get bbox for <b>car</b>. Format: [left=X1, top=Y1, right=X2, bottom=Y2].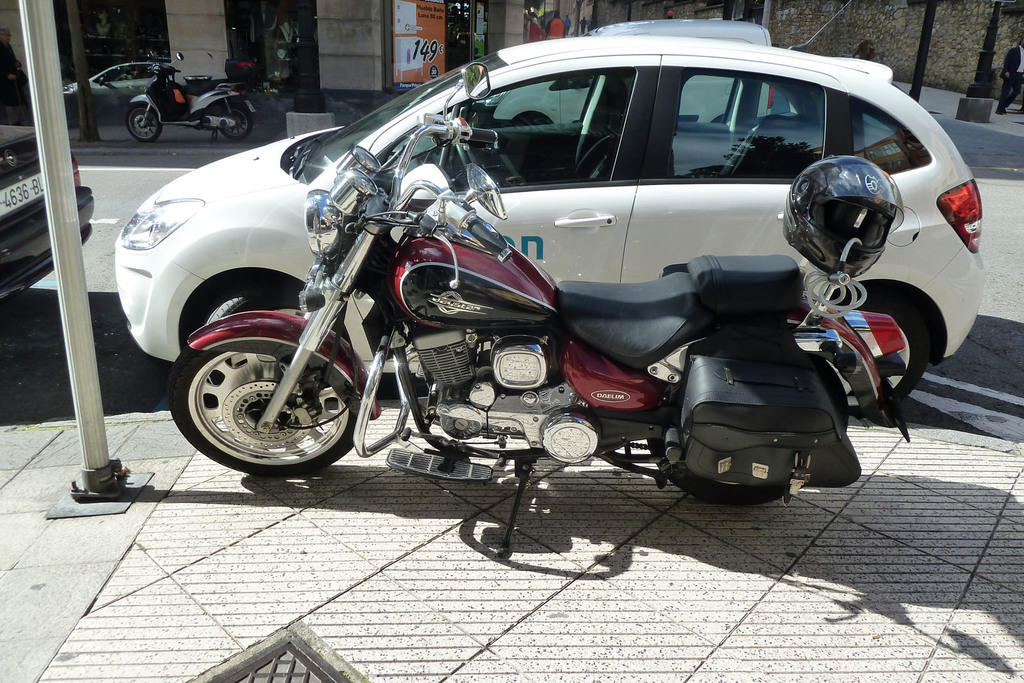
[left=476, top=18, right=774, bottom=128].
